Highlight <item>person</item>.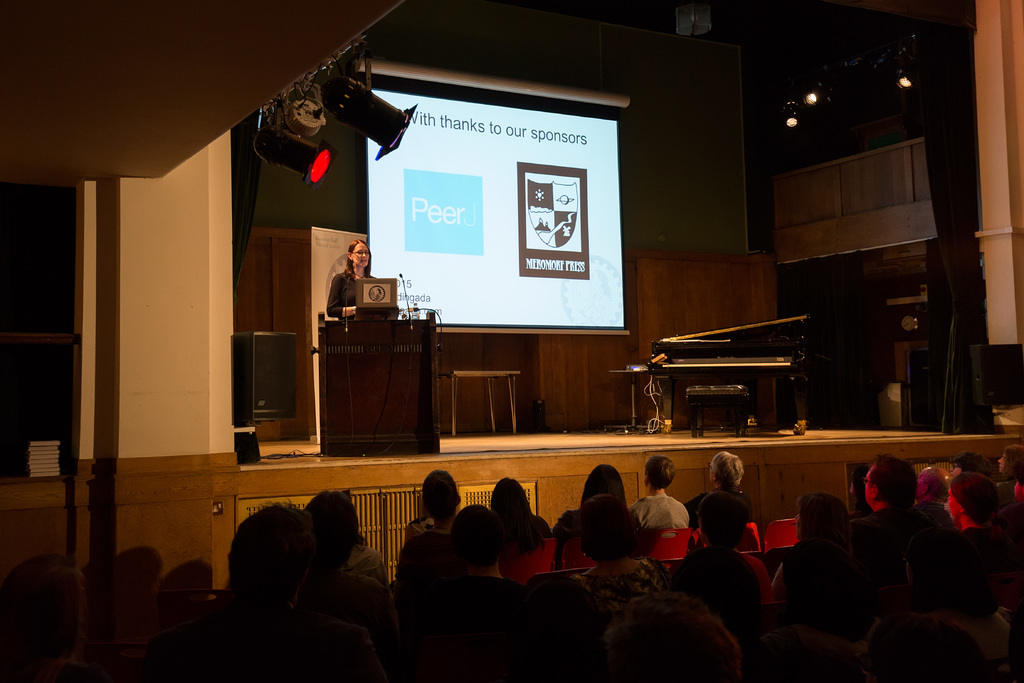
Highlighted region: (580,504,644,644).
